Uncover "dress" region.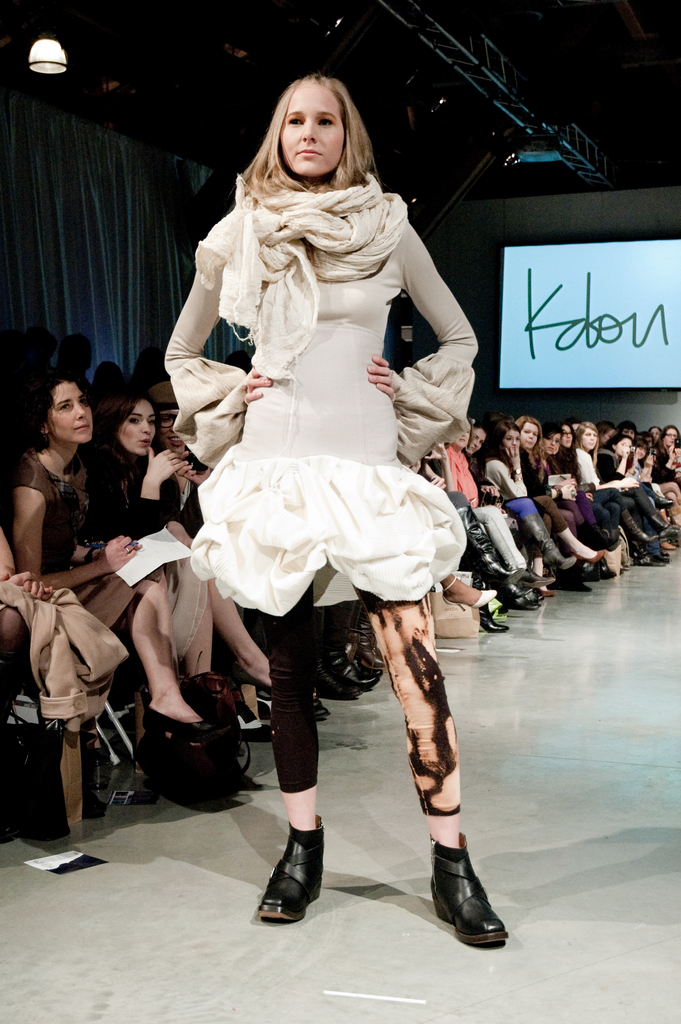
Uncovered: bbox=(163, 168, 481, 614).
